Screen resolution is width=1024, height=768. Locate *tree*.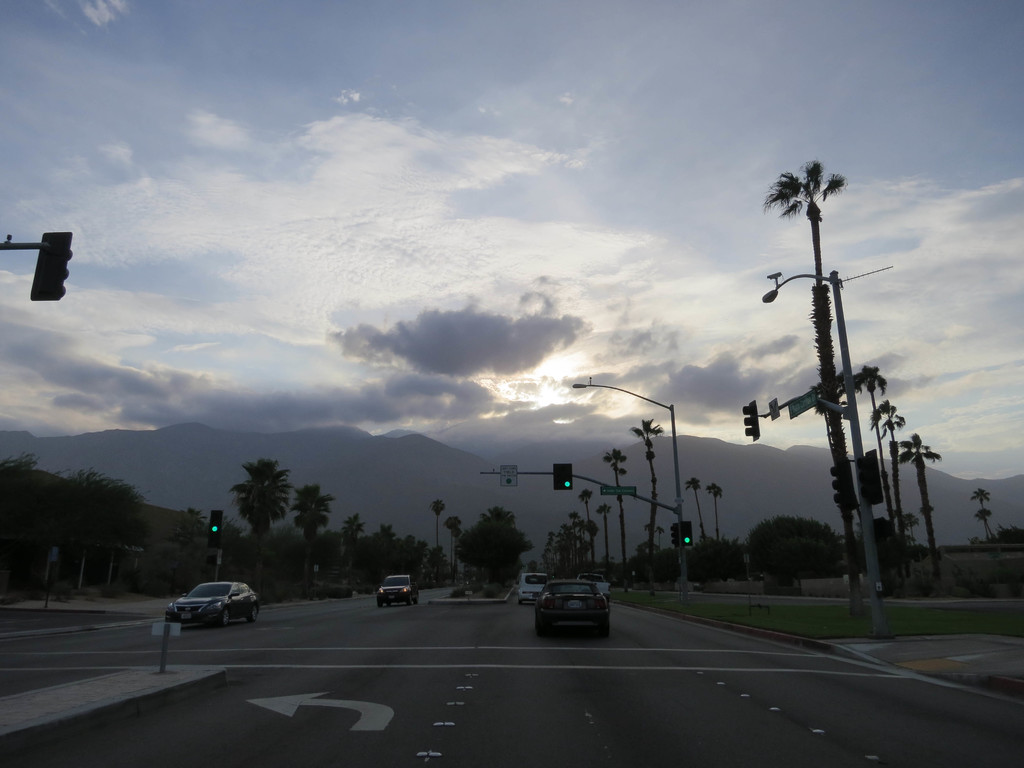
(x1=968, y1=486, x2=990, y2=542).
